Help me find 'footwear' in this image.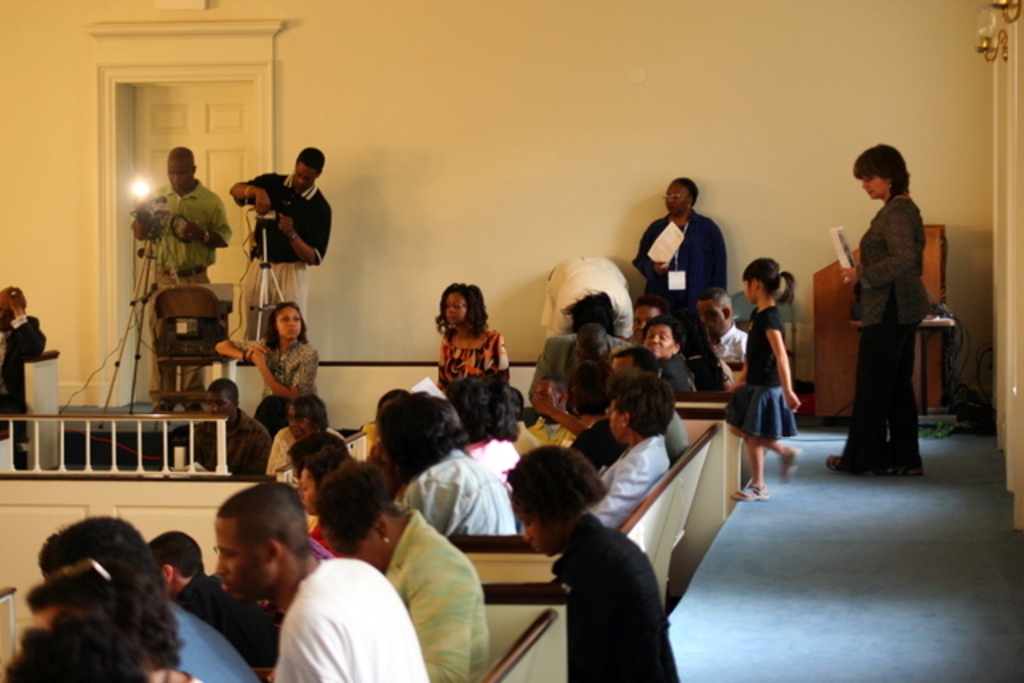
Found it: box=[730, 480, 770, 502].
